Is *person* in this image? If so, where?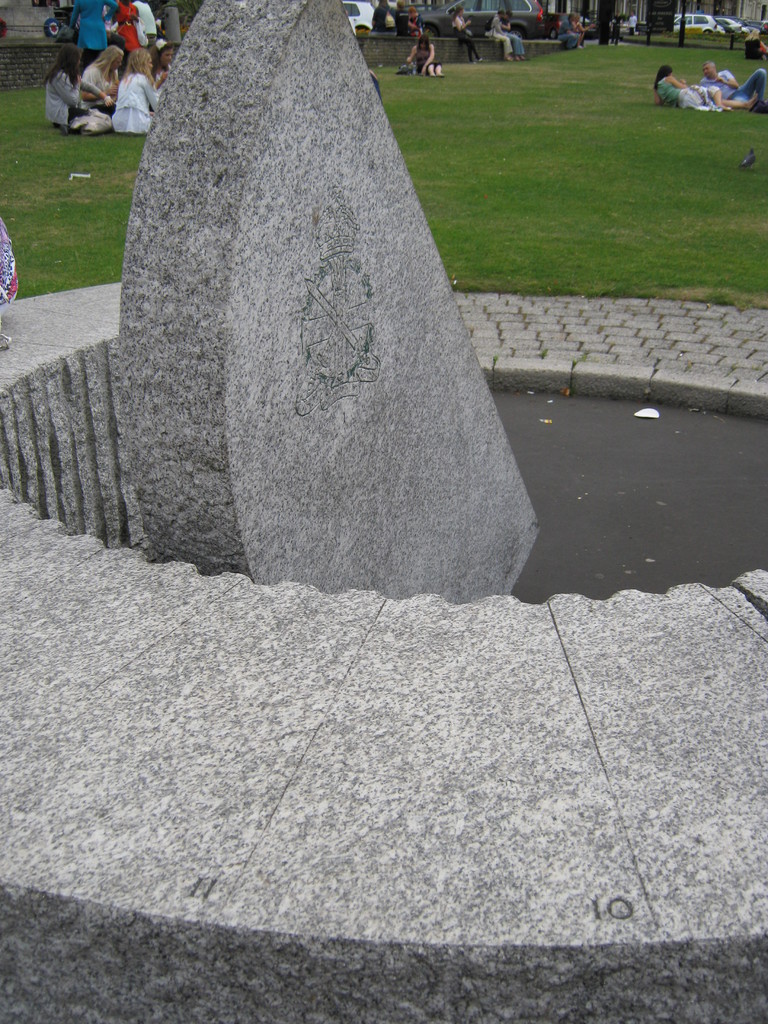
Yes, at (x1=408, y1=6, x2=422, y2=36).
